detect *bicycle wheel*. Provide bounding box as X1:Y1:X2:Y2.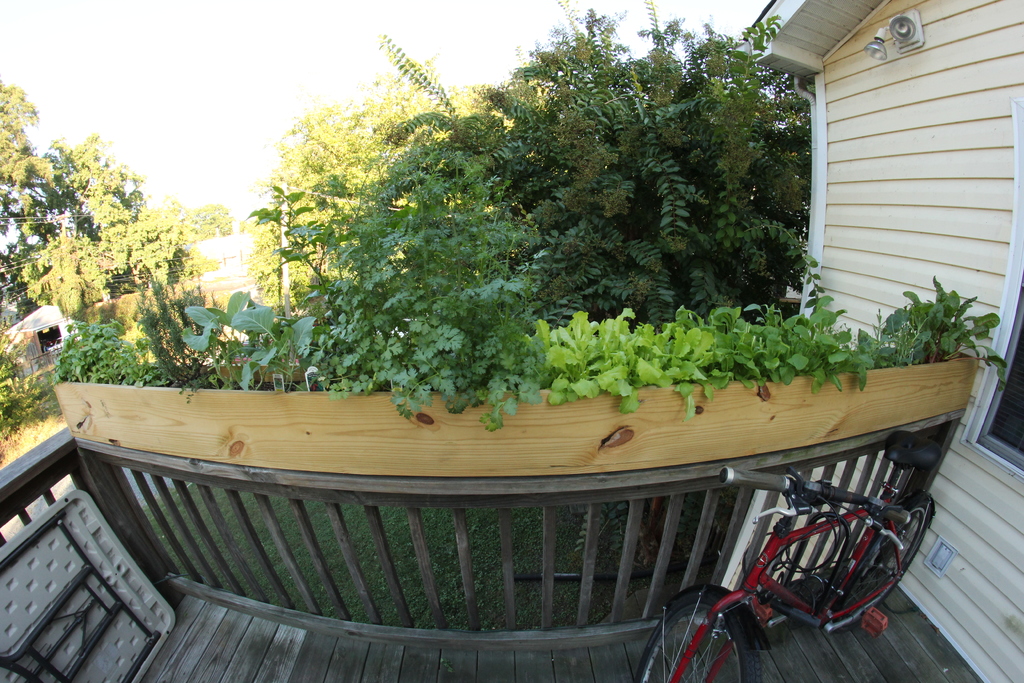
635:582:767:682.
